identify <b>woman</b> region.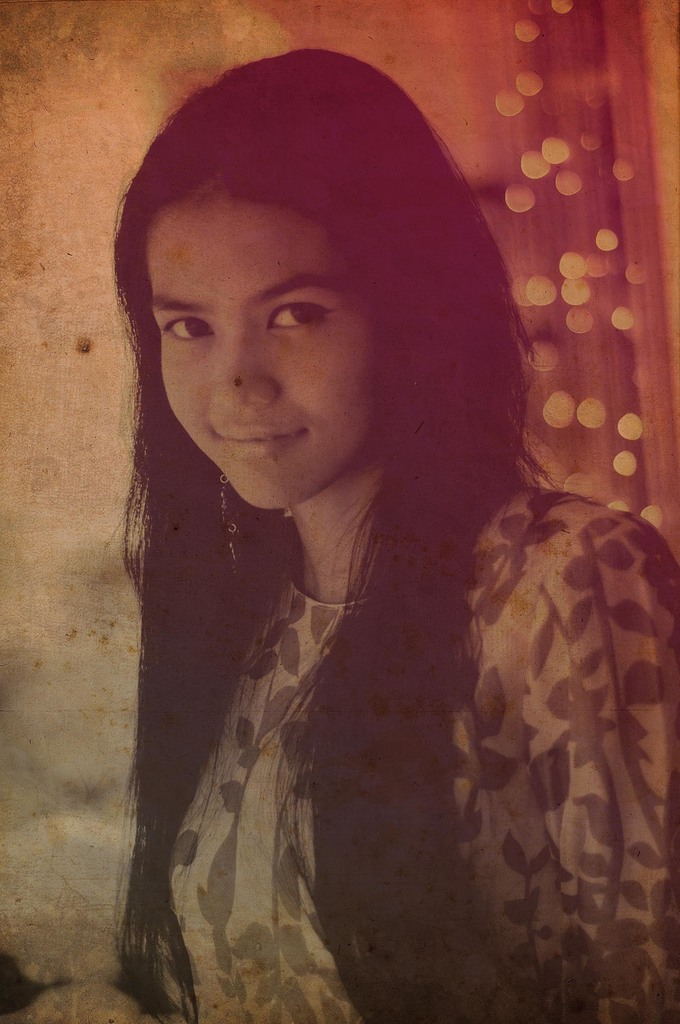
Region: {"left": 69, "top": 63, "right": 608, "bottom": 1009}.
